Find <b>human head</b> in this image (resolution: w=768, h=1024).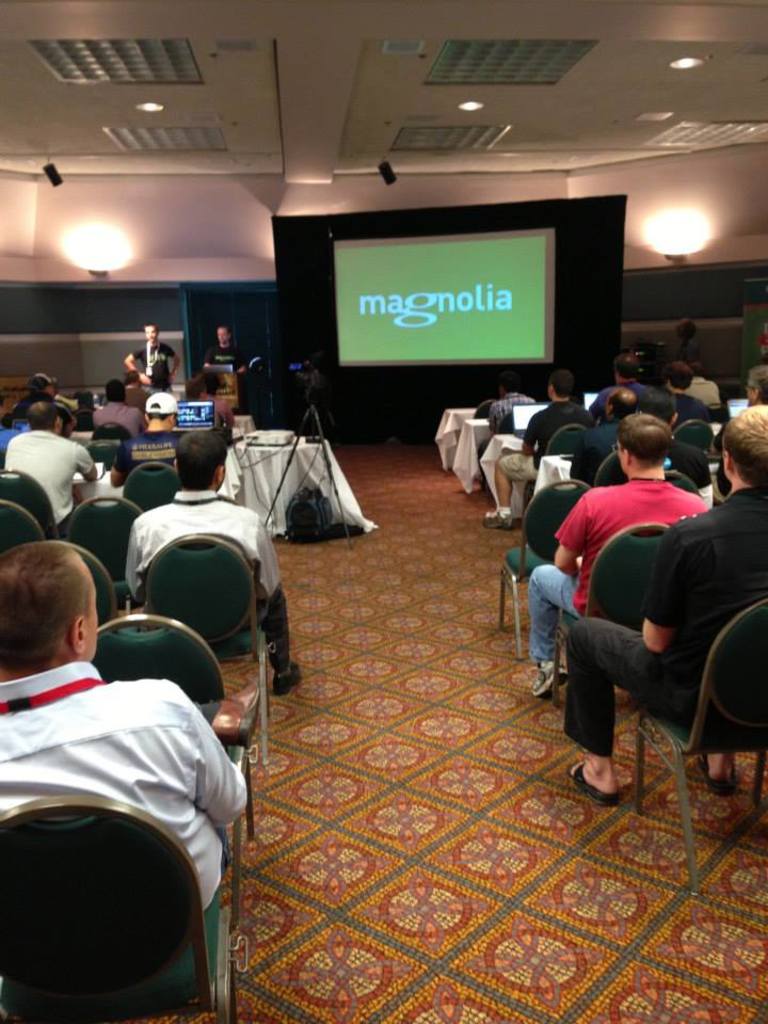
bbox=[665, 358, 694, 393].
